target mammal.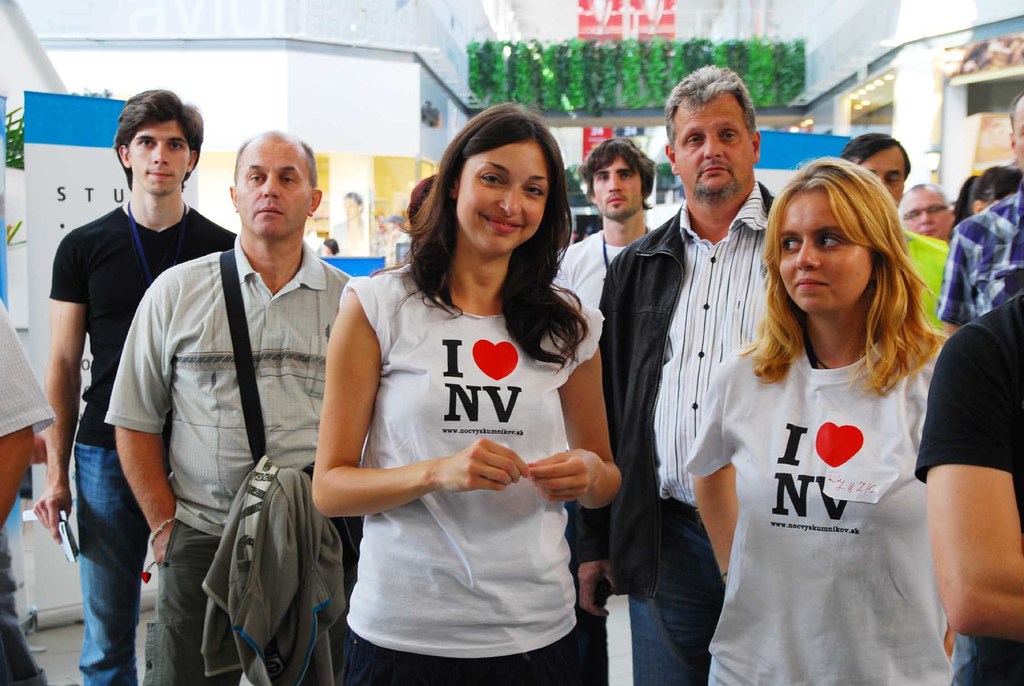
Target region: x1=909, y1=179, x2=952, y2=247.
